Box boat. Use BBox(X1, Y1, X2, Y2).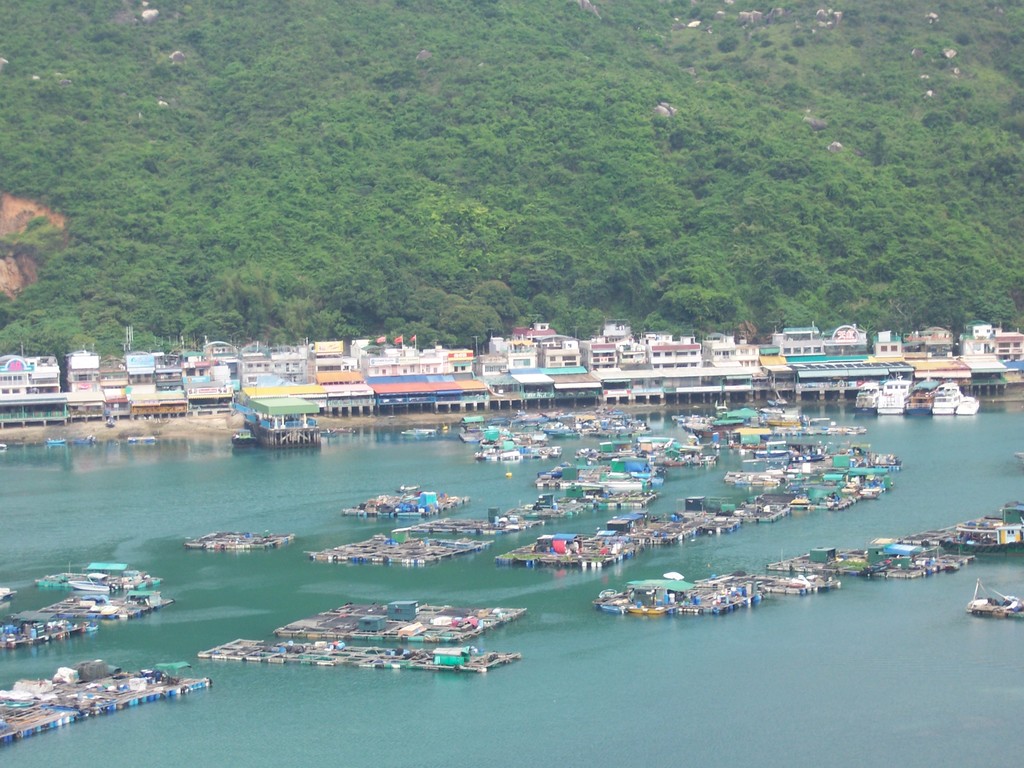
BBox(963, 573, 1023, 618).
